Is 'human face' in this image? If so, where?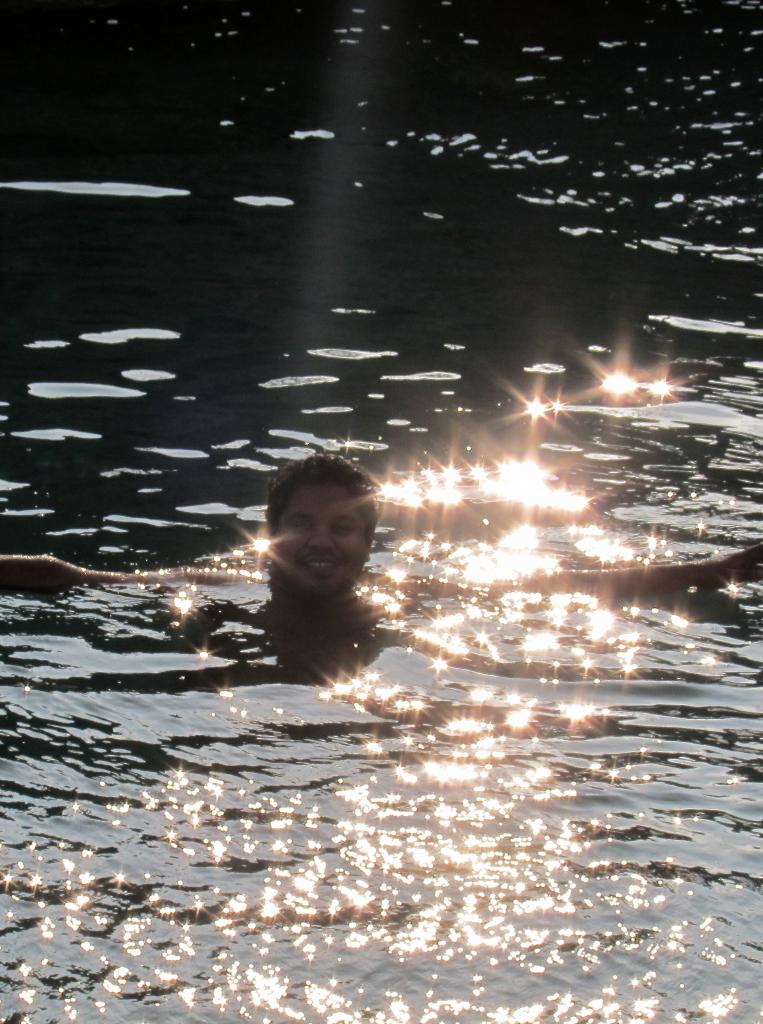
Yes, at region(279, 484, 365, 585).
